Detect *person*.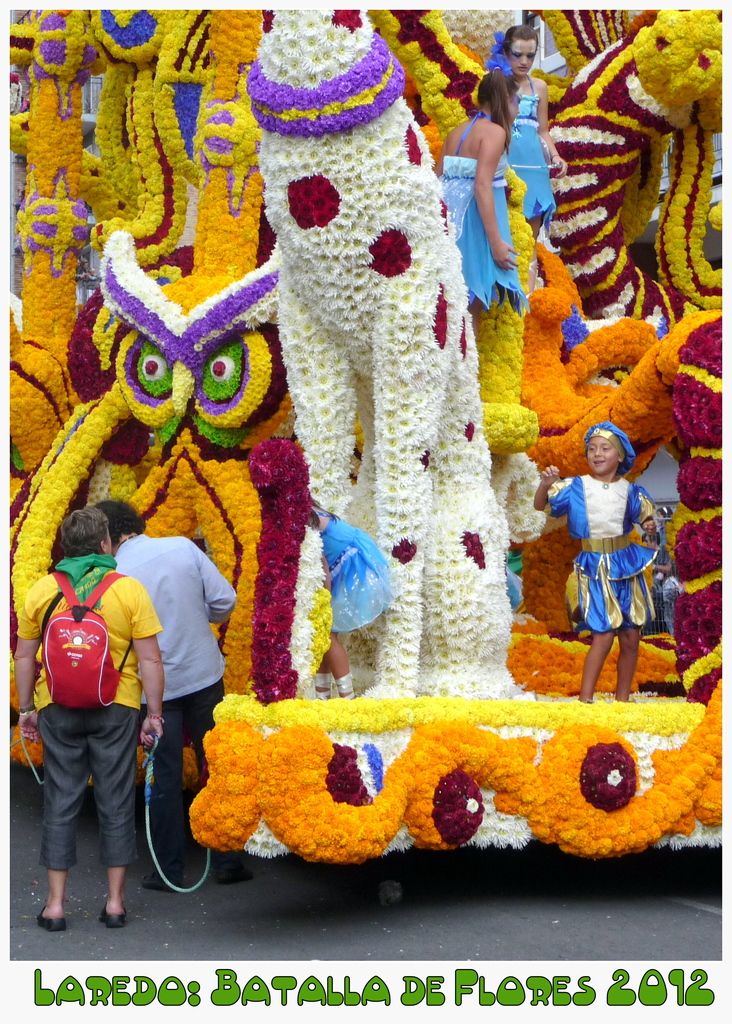
Detected at left=525, top=428, right=663, bottom=709.
